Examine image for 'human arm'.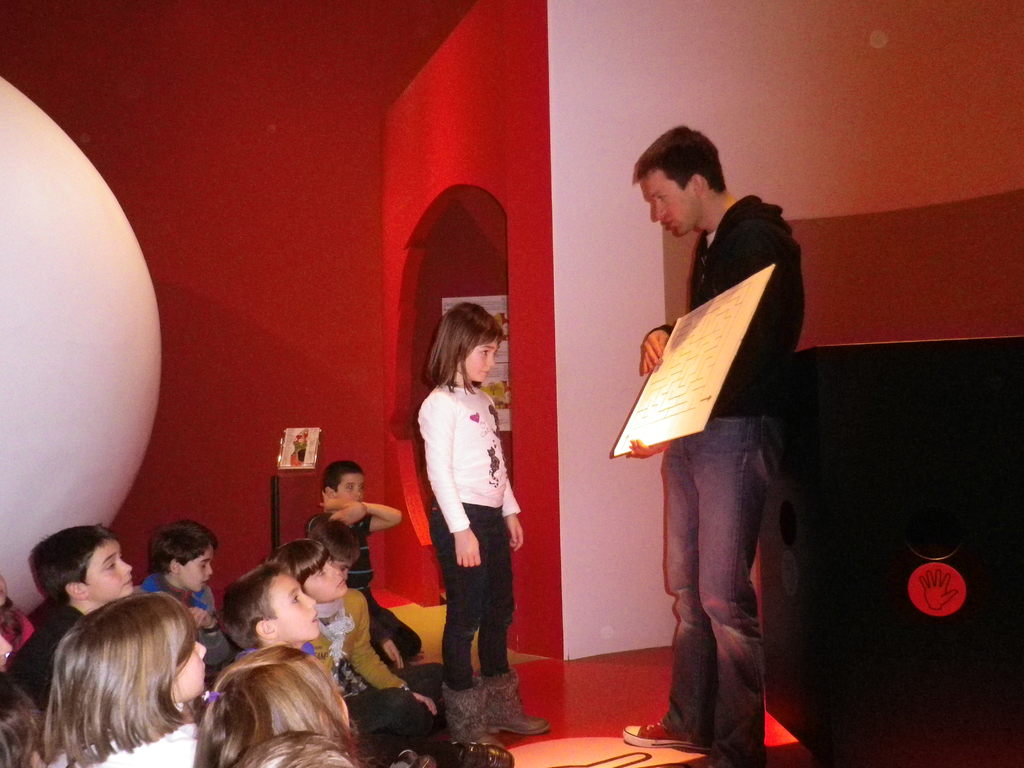
Examination result: box(355, 499, 403, 532).
